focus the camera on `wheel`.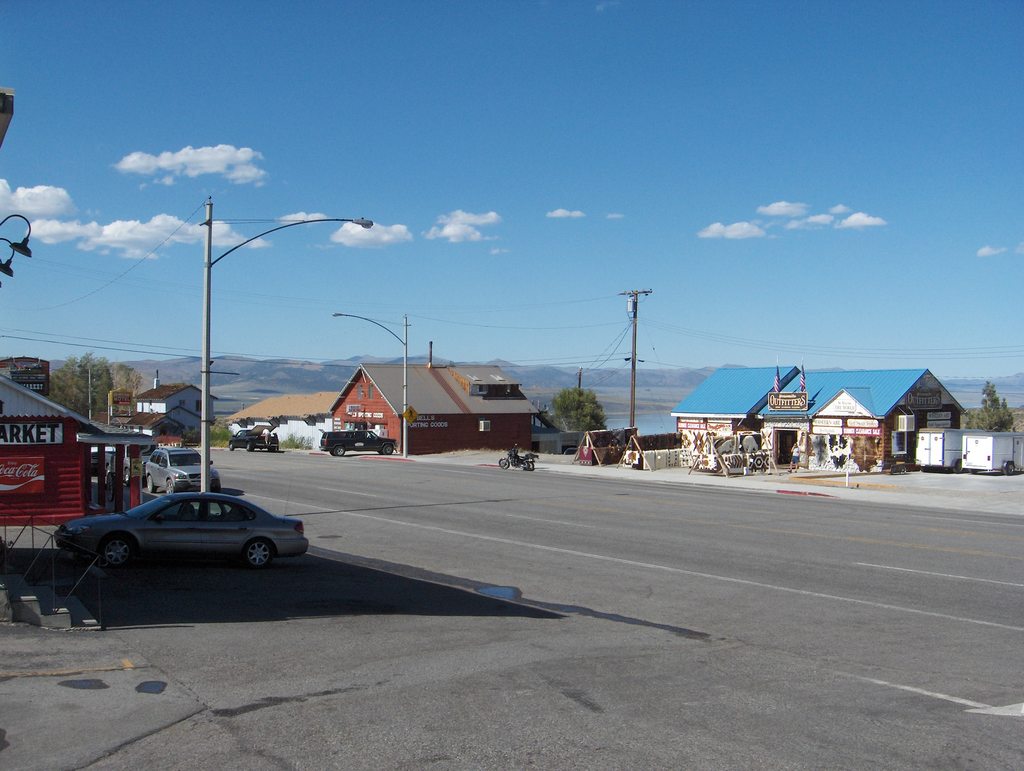
Focus region: region(102, 539, 134, 569).
